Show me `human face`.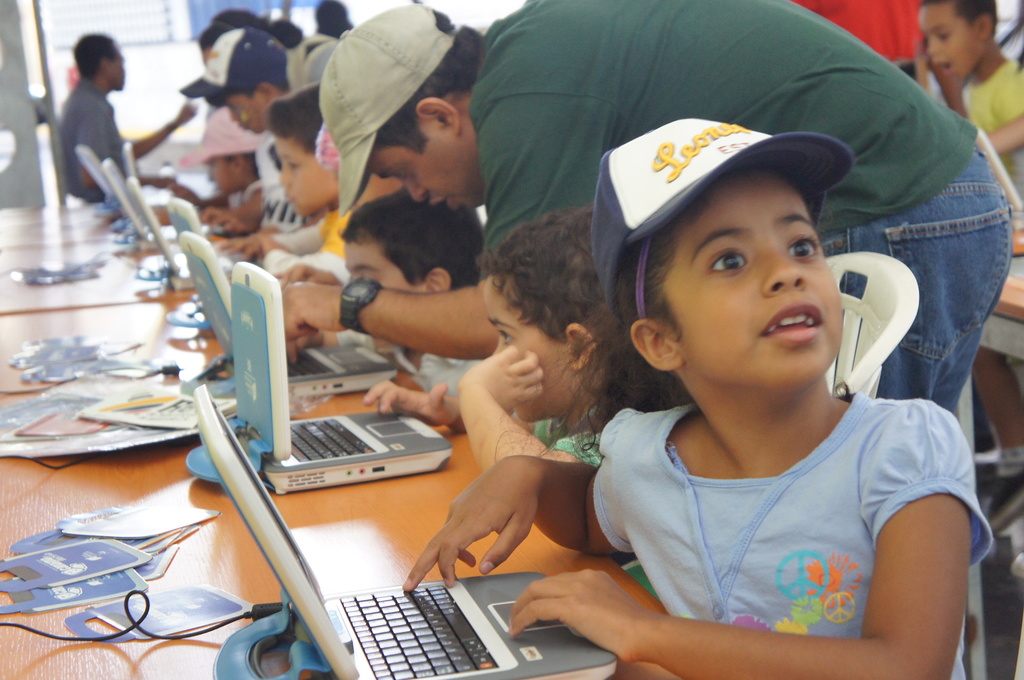
`human face` is here: [x1=664, y1=177, x2=846, y2=382].
